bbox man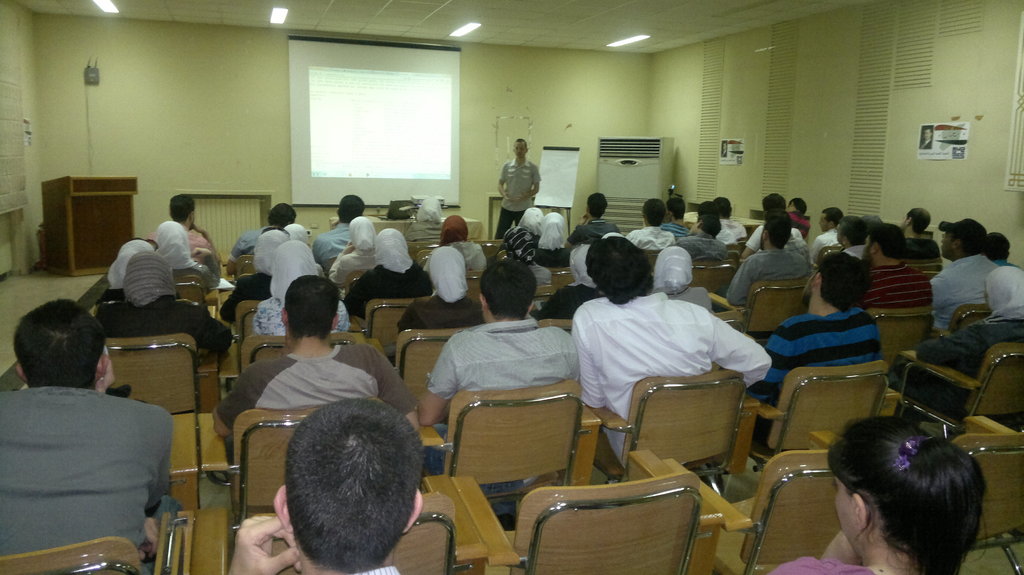
rect(783, 196, 811, 239)
